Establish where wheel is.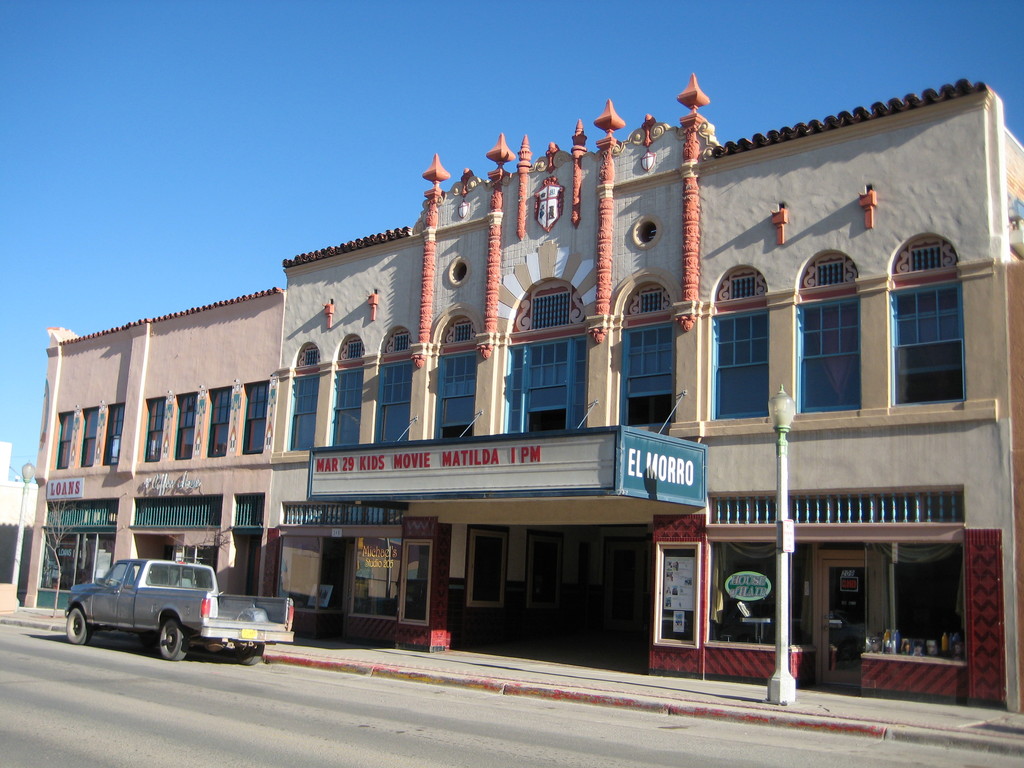
Established at Rect(155, 614, 193, 660).
